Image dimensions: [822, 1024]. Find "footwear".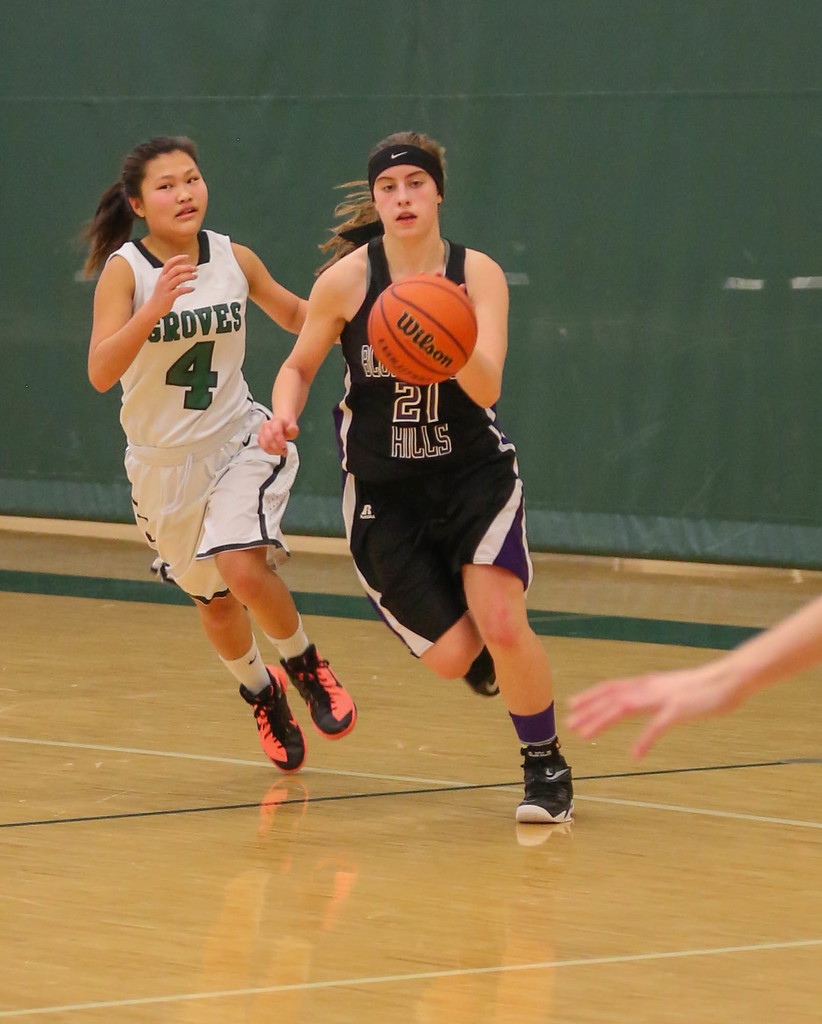
BBox(457, 645, 503, 701).
